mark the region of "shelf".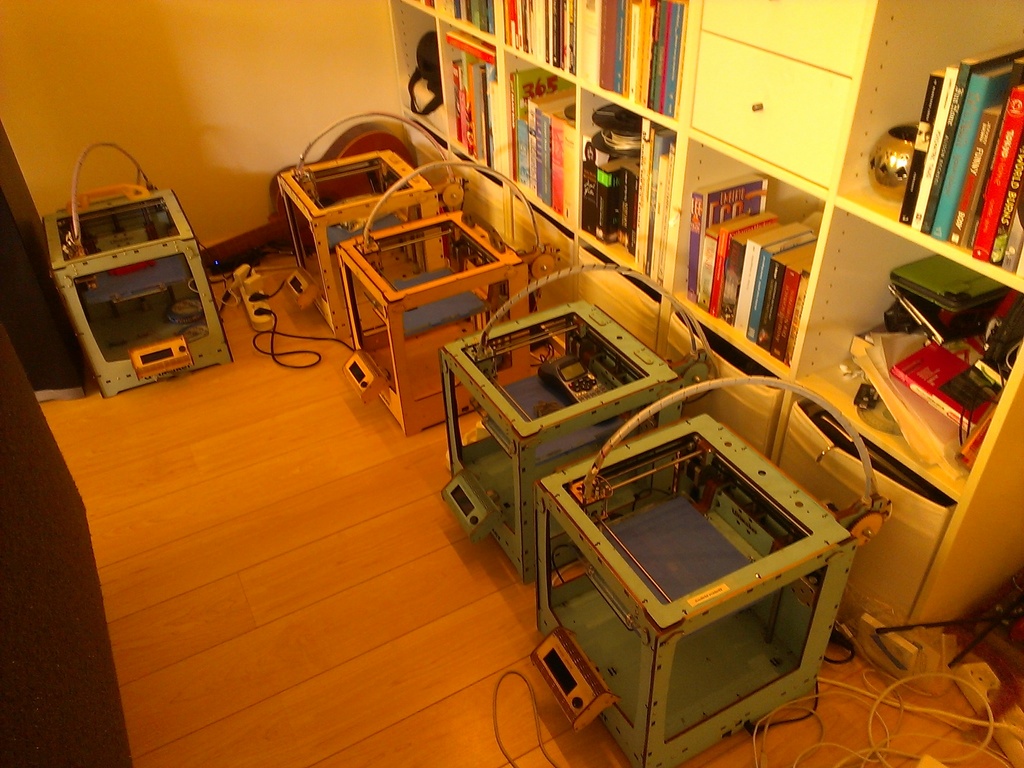
Region: [left=579, top=89, right=680, bottom=287].
